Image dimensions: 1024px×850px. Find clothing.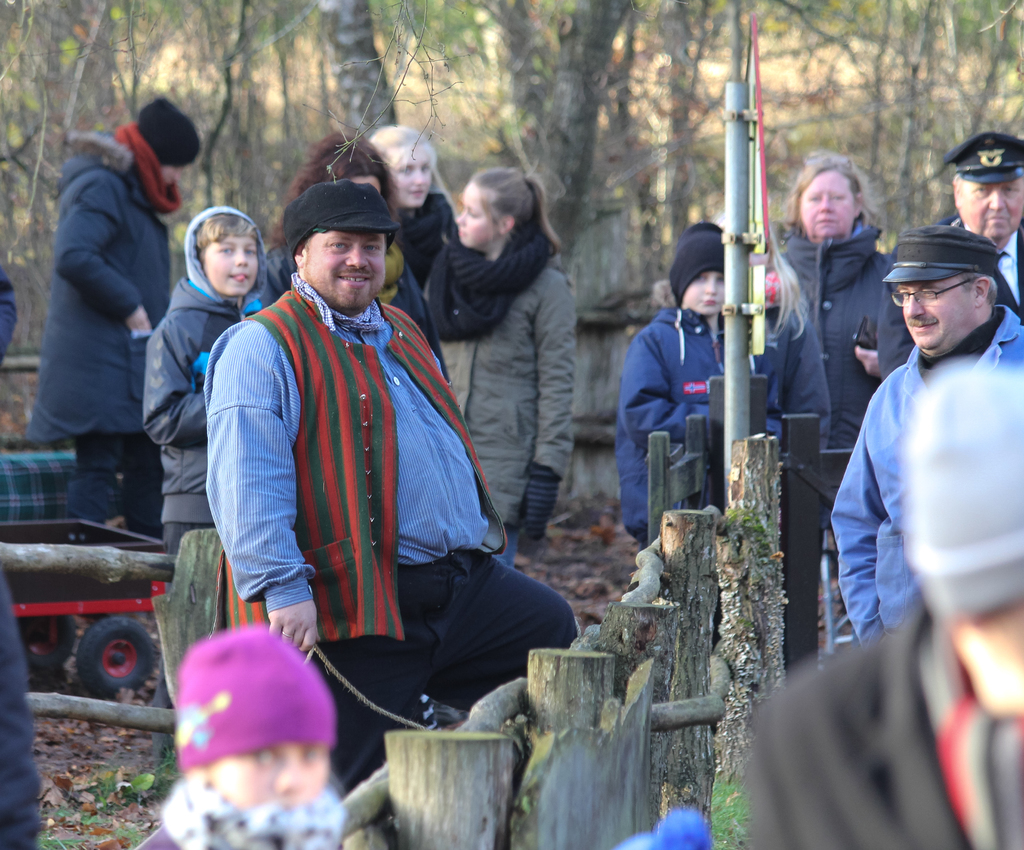
bbox(616, 305, 754, 546).
